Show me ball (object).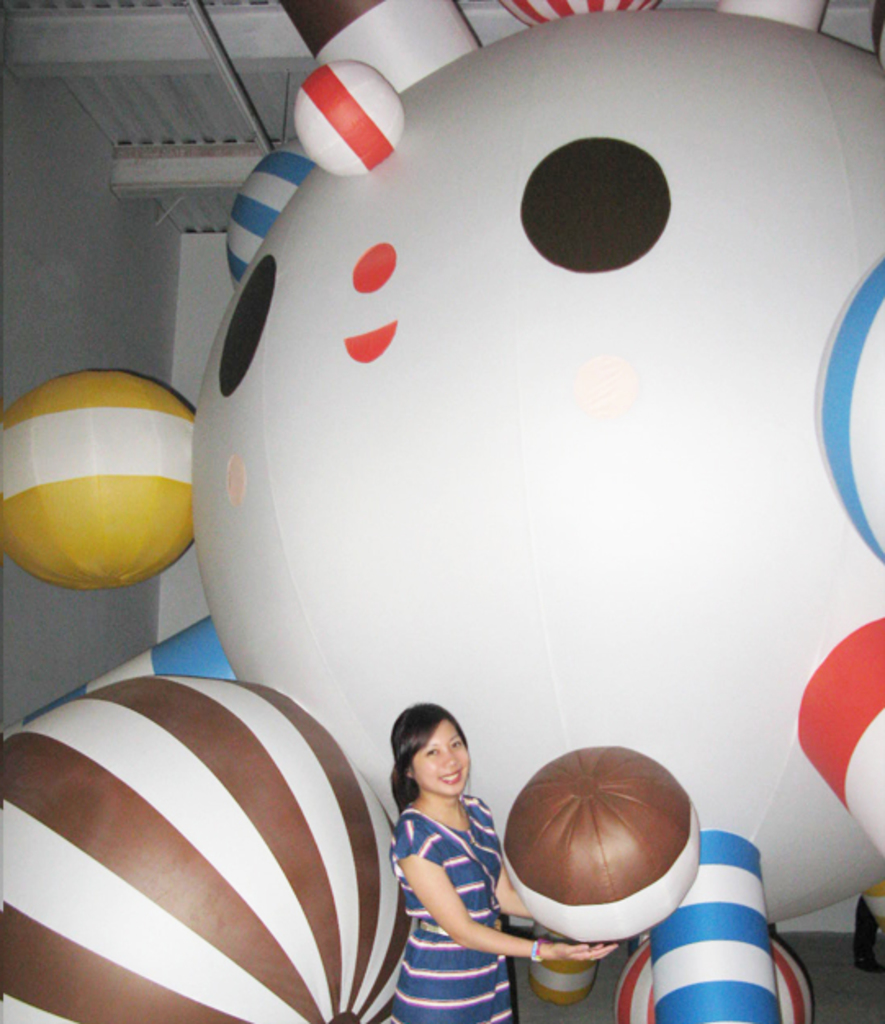
ball (object) is here: <box>296,64,406,172</box>.
